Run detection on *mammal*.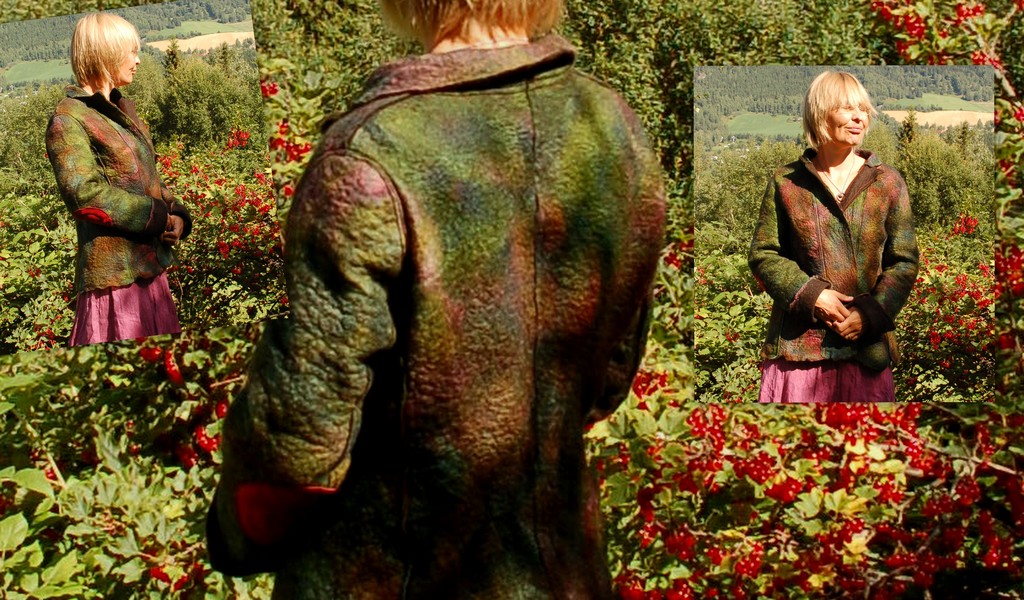
Result: bbox=(46, 10, 192, 347).
